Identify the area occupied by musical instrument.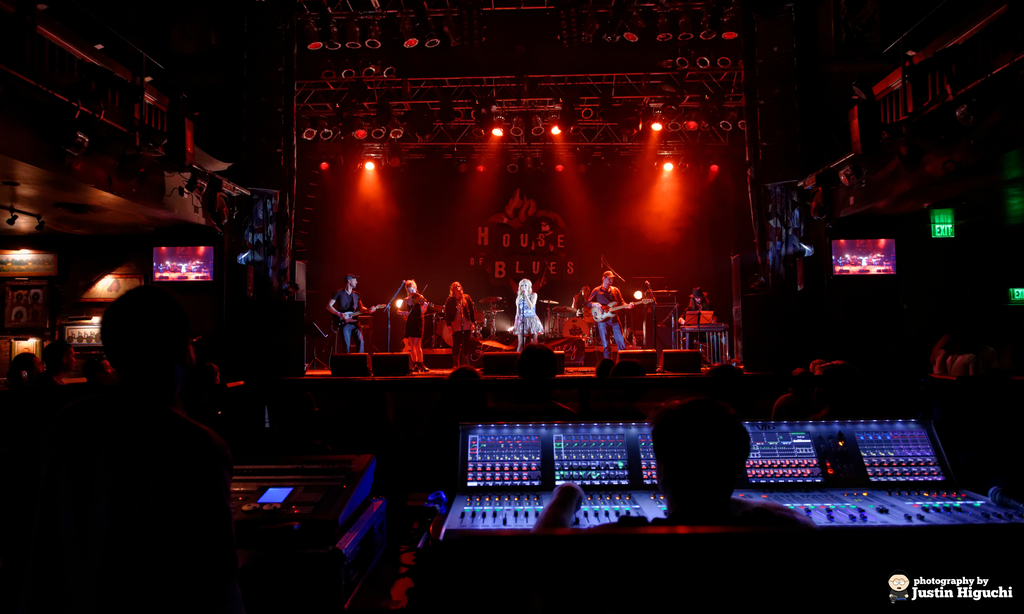
Area: <region>589, 297, 658, 327</region>.
